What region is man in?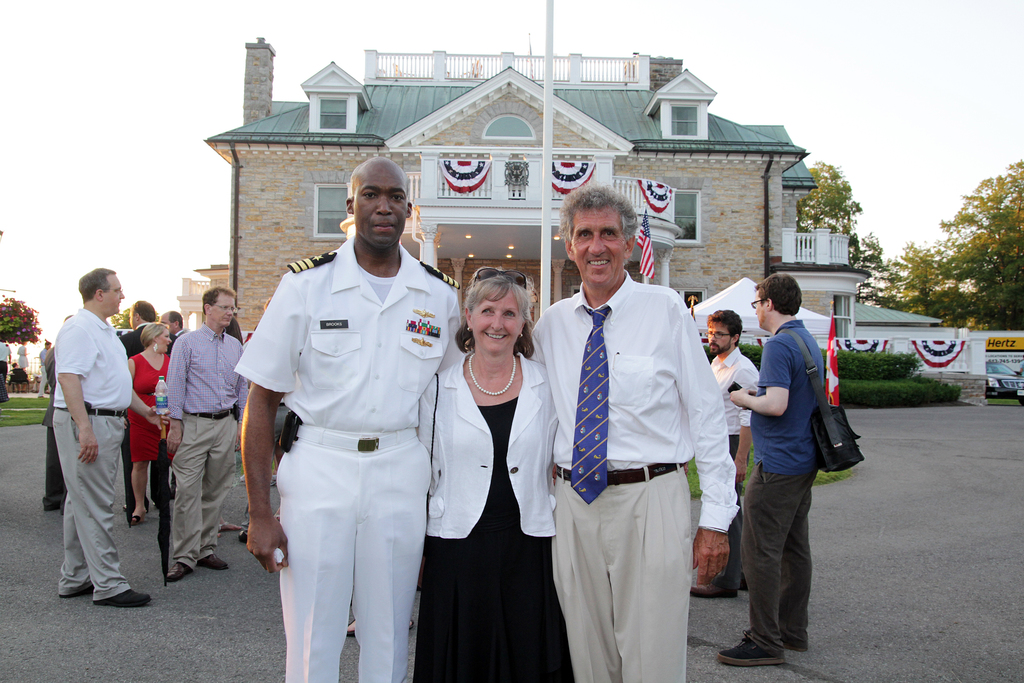
{"x1": 163, "y1": 285, "x2": 250, "y2": 580}.
